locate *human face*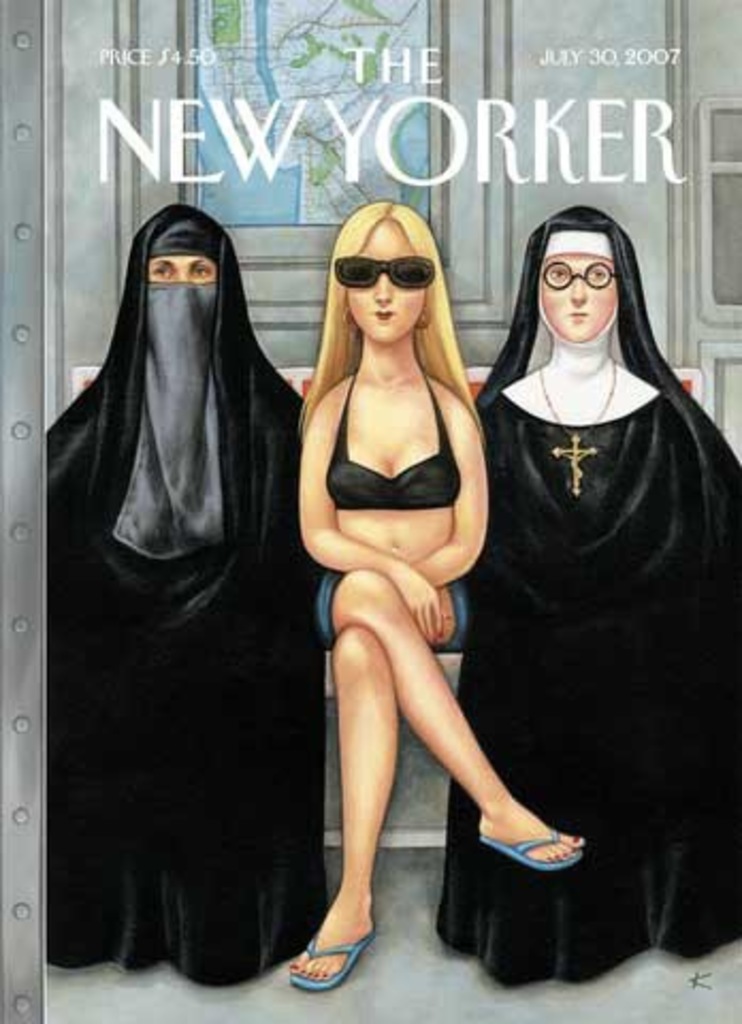
select_region(348, 228, 426, 341)
